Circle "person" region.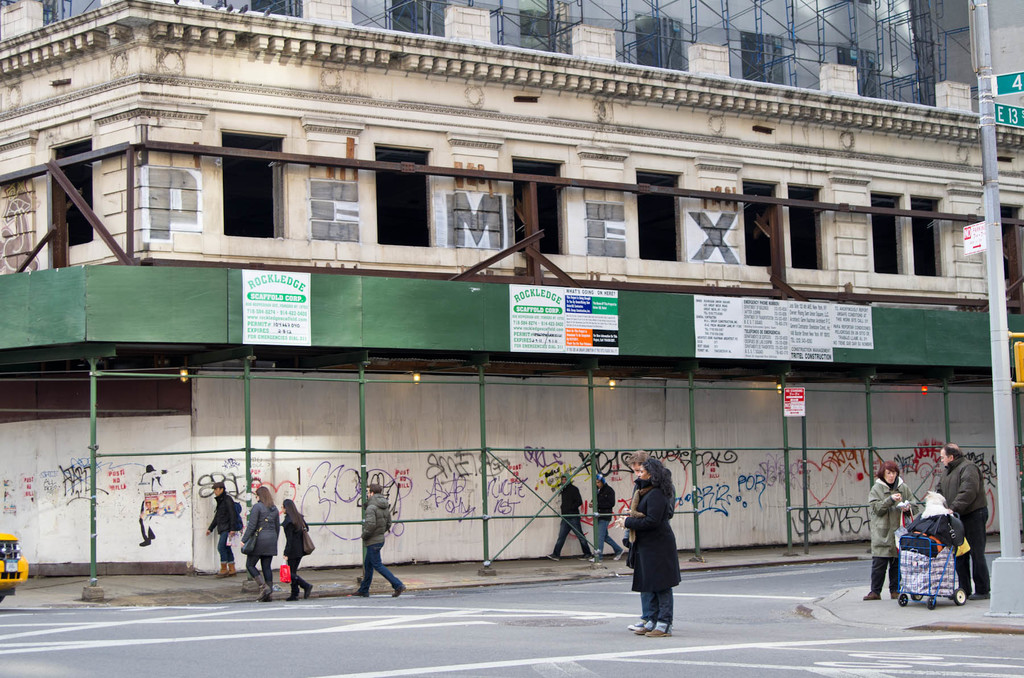
Region: bbox=(634, 457, 673, 634).
